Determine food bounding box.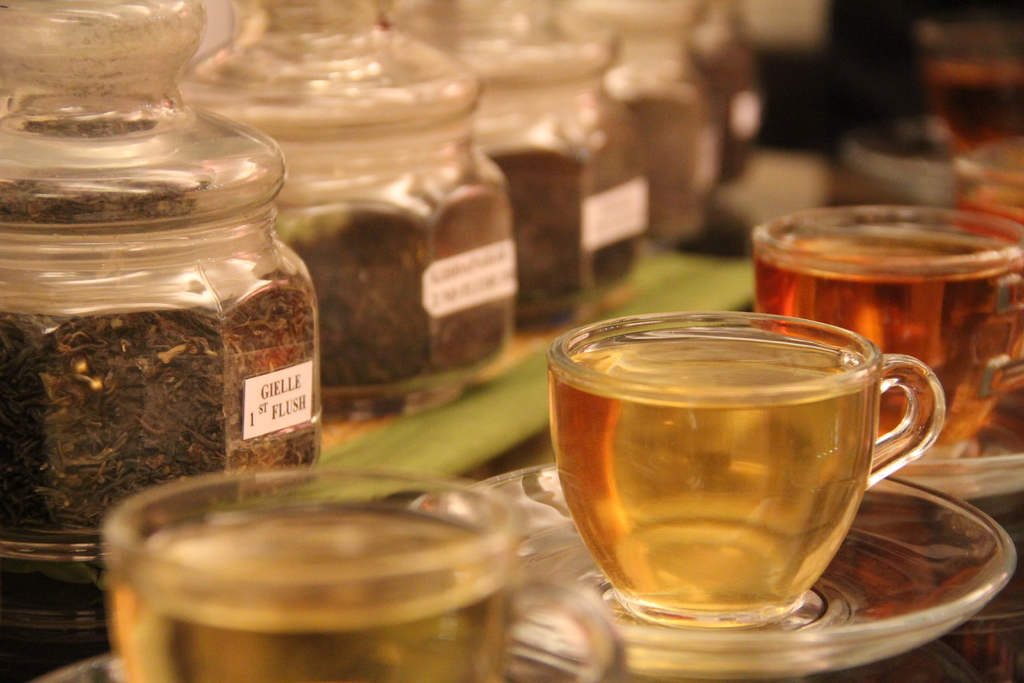
Determined: bbox=(96, 490, 503, 649).
